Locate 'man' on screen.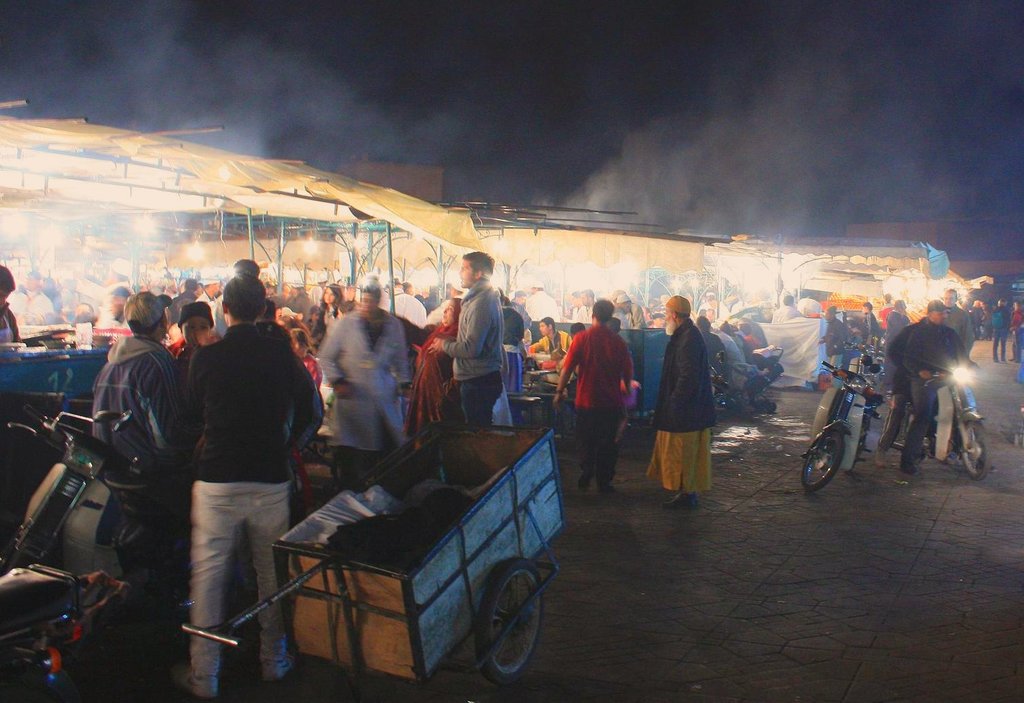
On screen at left=99, top=292, right=132, bottom=330.
